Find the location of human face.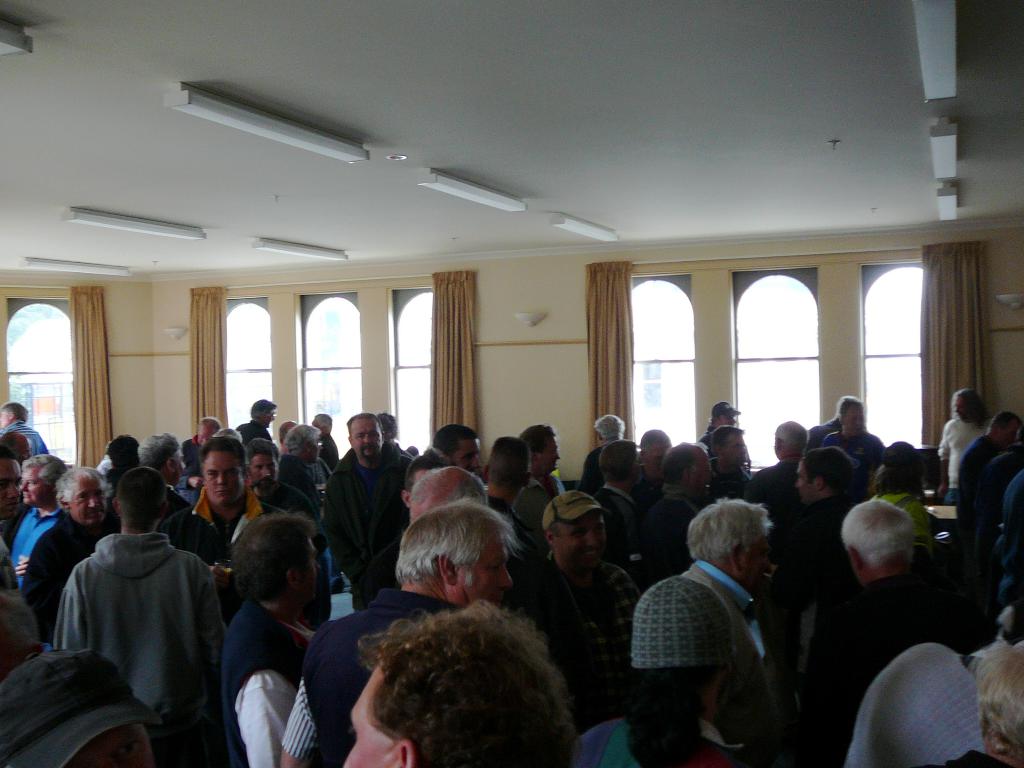
Location: {"left": 730, "top": 433, "right": 750, "bottom": 471}.
